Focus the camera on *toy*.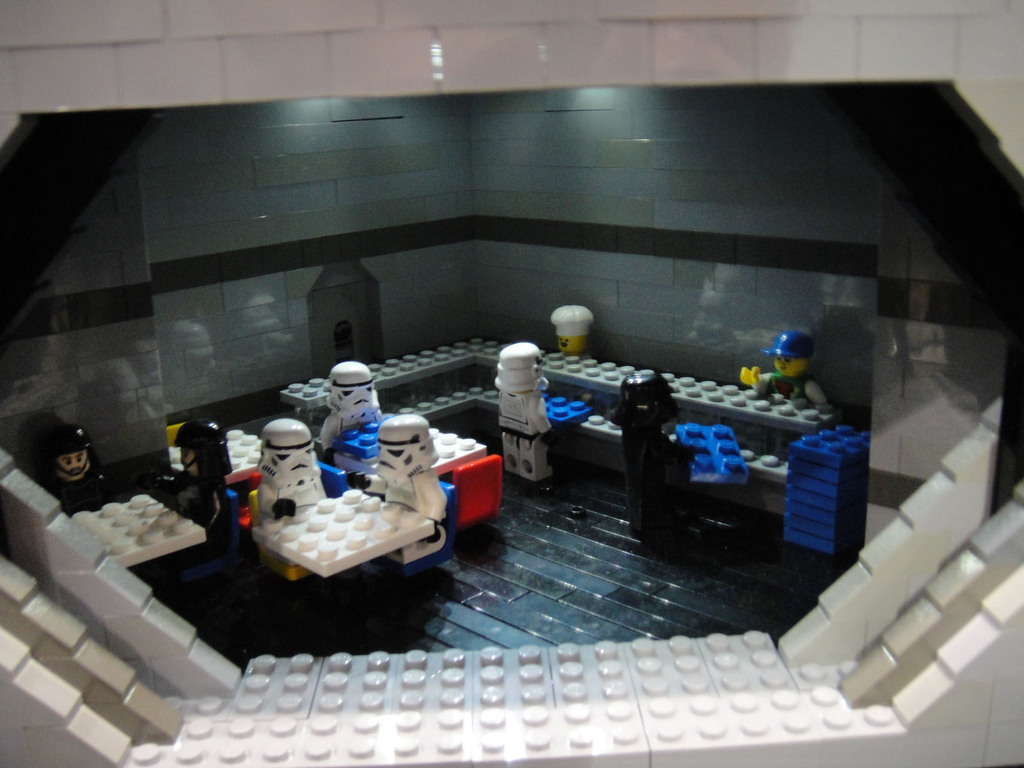
Focus region: {"left": 607, "top": 367, "right": 706, "bottom": 540}.
